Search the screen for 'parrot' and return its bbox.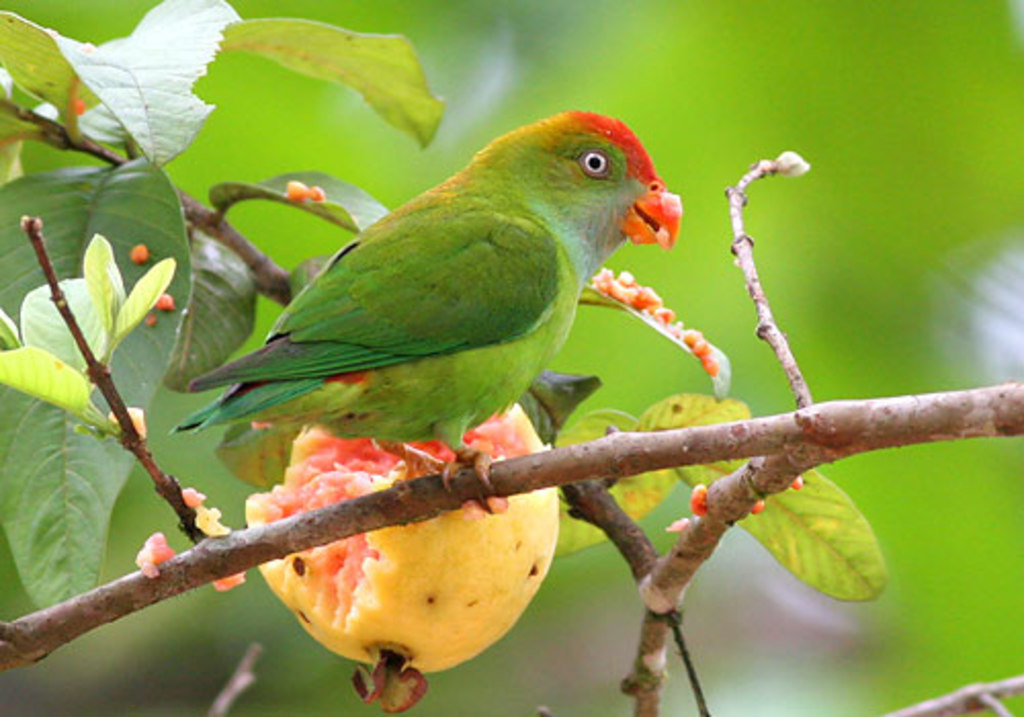
Found: bbox(168, 109, 676, 512).
